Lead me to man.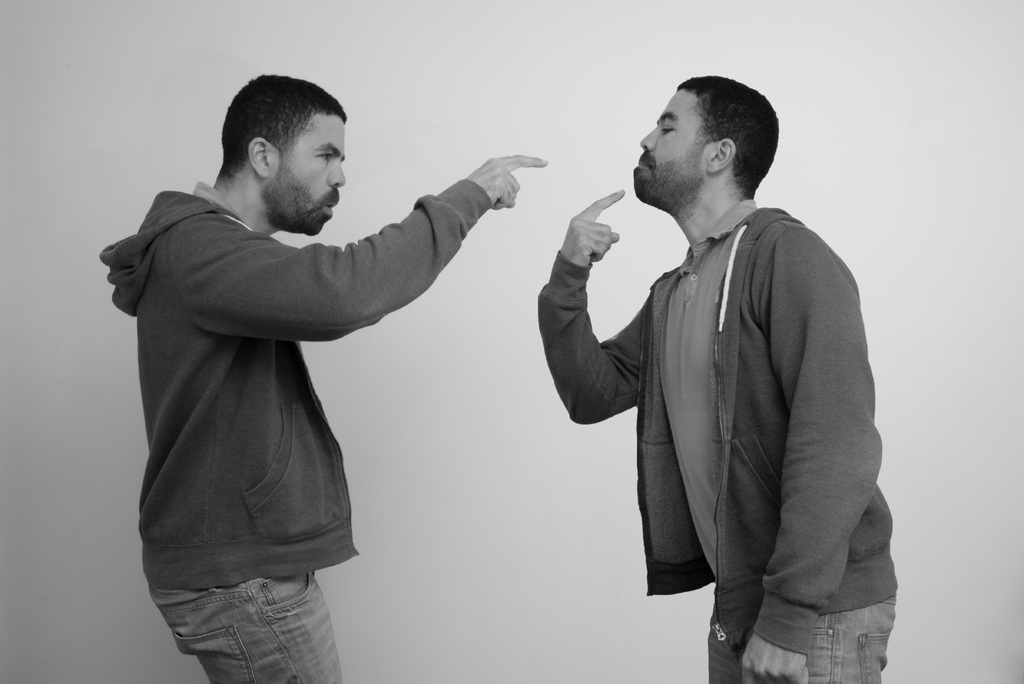
Lead to BBox(99, 69, 548, 683).
